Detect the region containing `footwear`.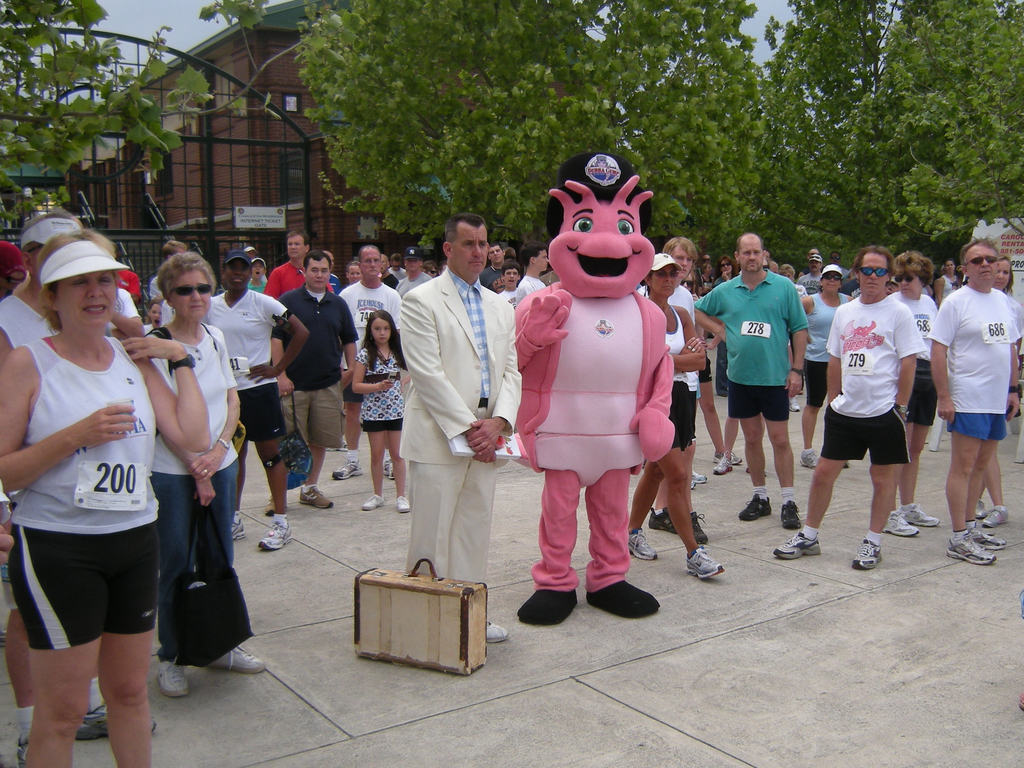
<box>155,663,189,698</box>.
